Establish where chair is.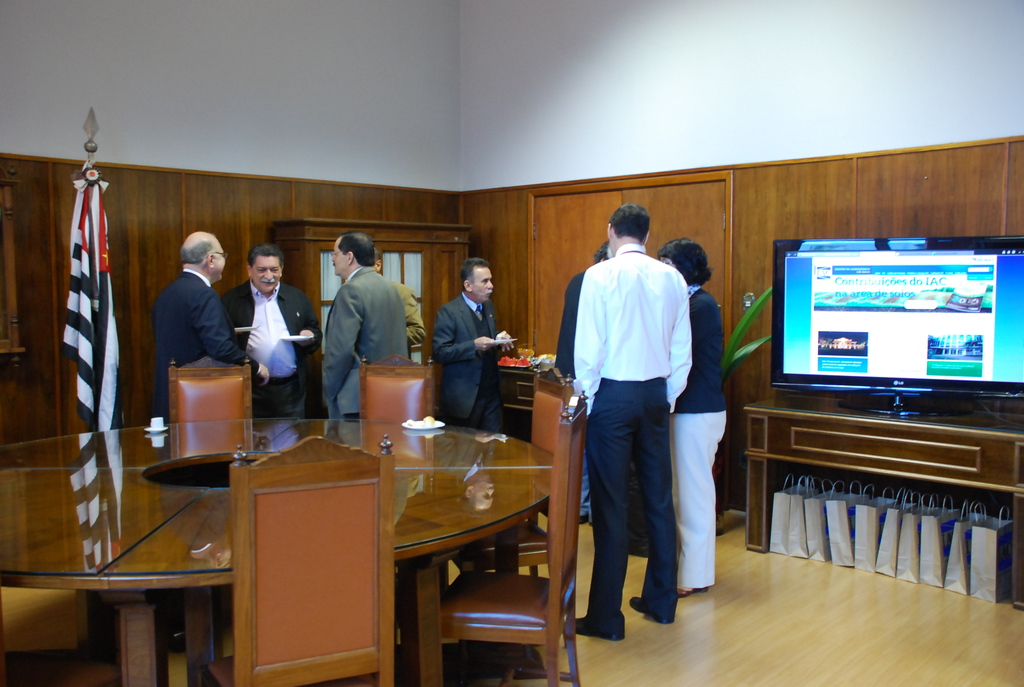
Established at [left=359, top=354, right=434, bottom=422].
